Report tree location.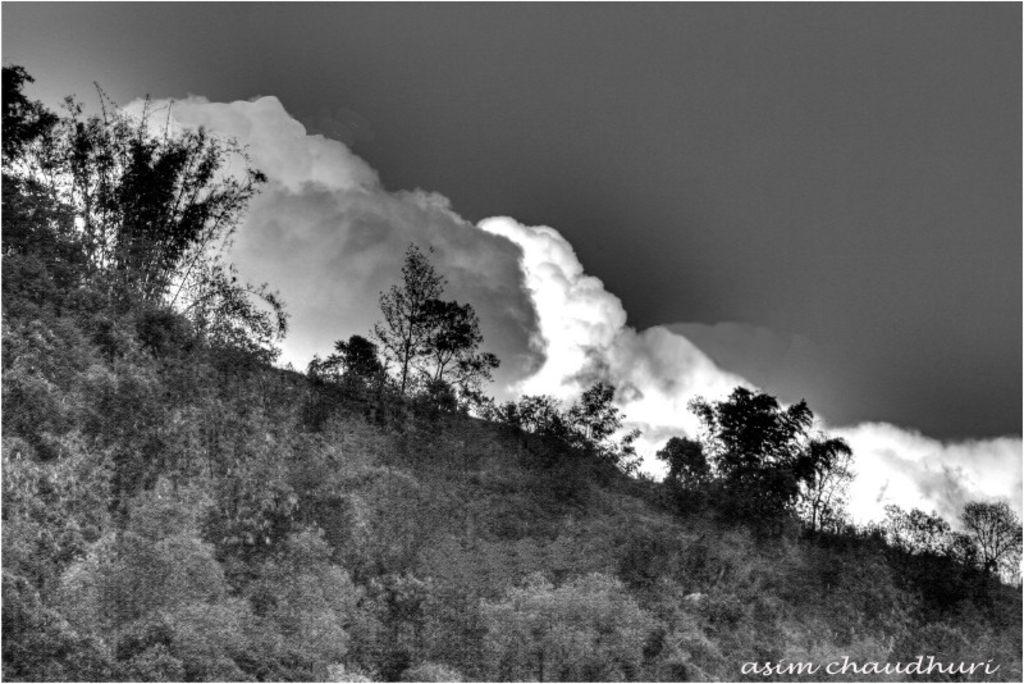
Report: region(865, 501, 952, 560).
